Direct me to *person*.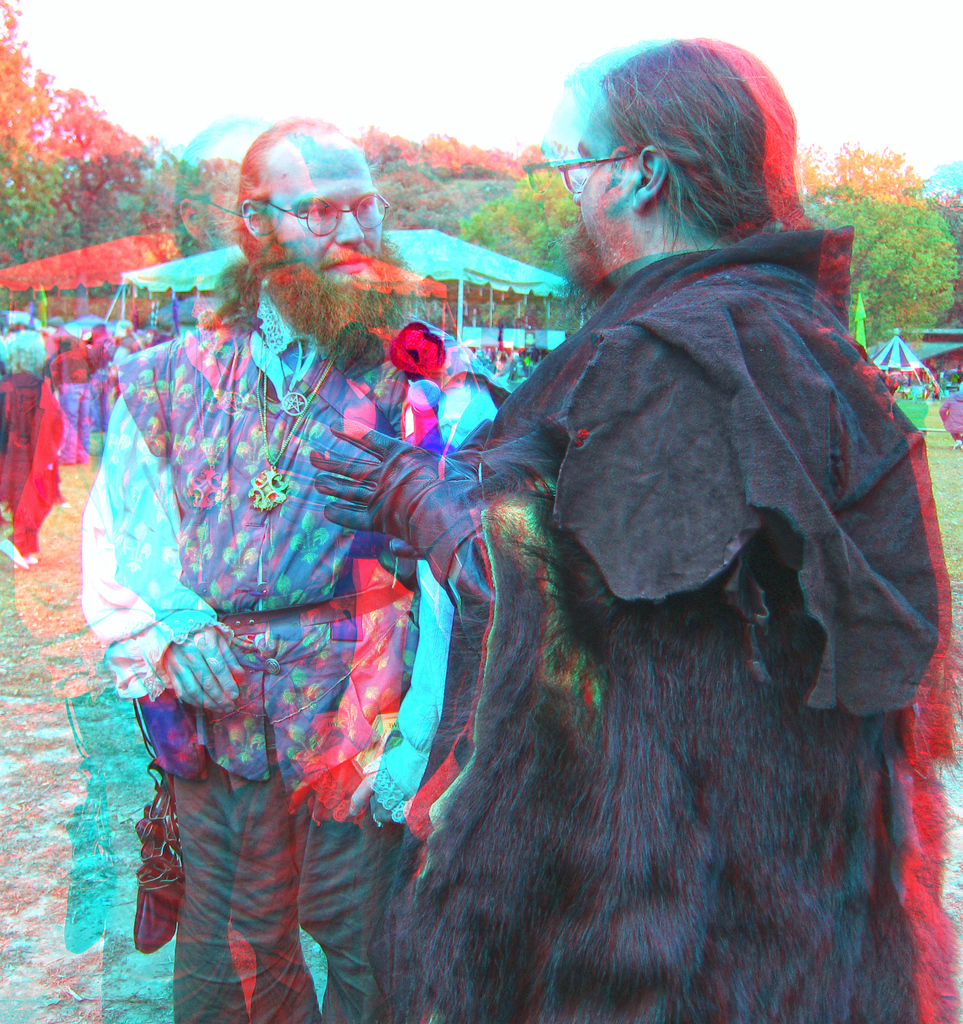
Direction: detection(81, 120, 510, 1023).
